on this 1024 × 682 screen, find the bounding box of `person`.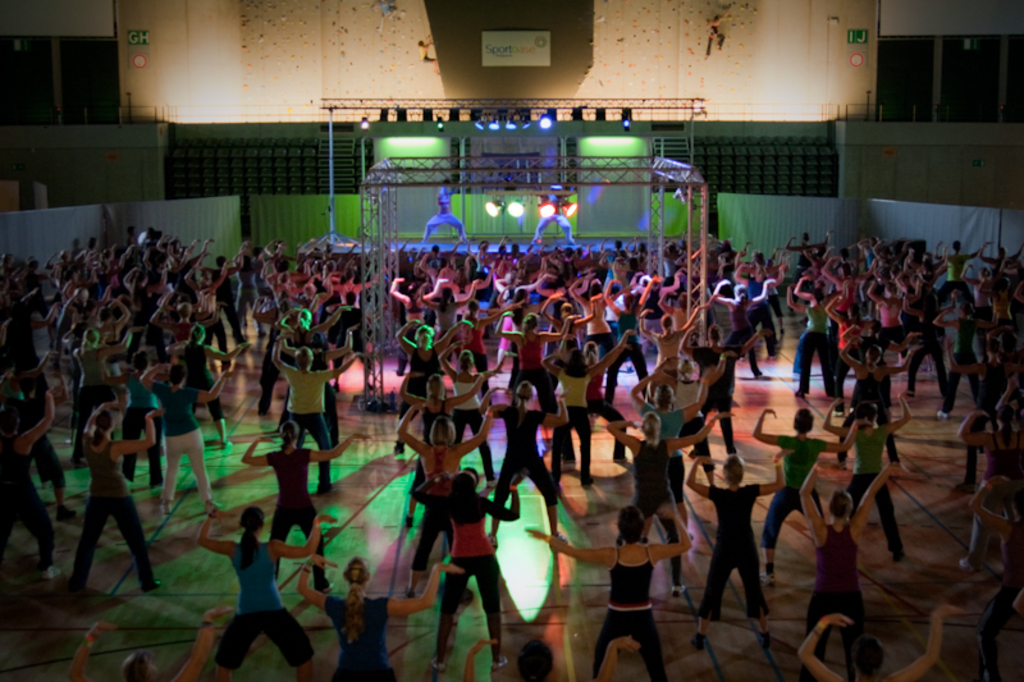
Bounding box: 476, 376, 567, 545.
